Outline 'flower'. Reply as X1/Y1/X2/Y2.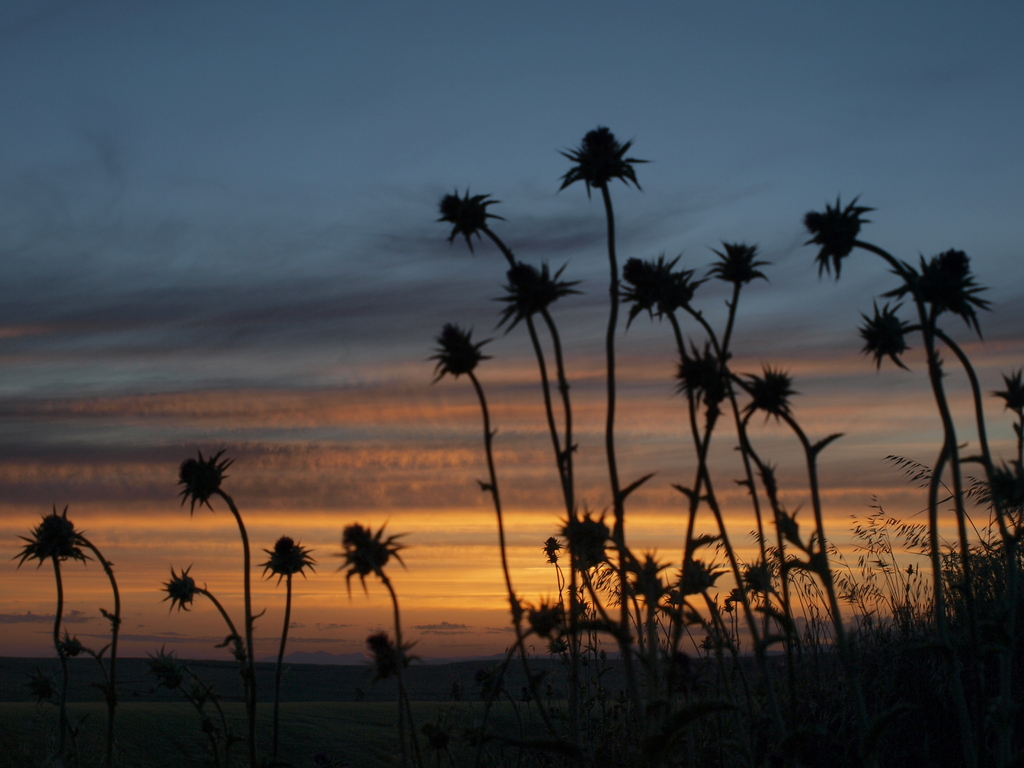
493/257/582/340.
